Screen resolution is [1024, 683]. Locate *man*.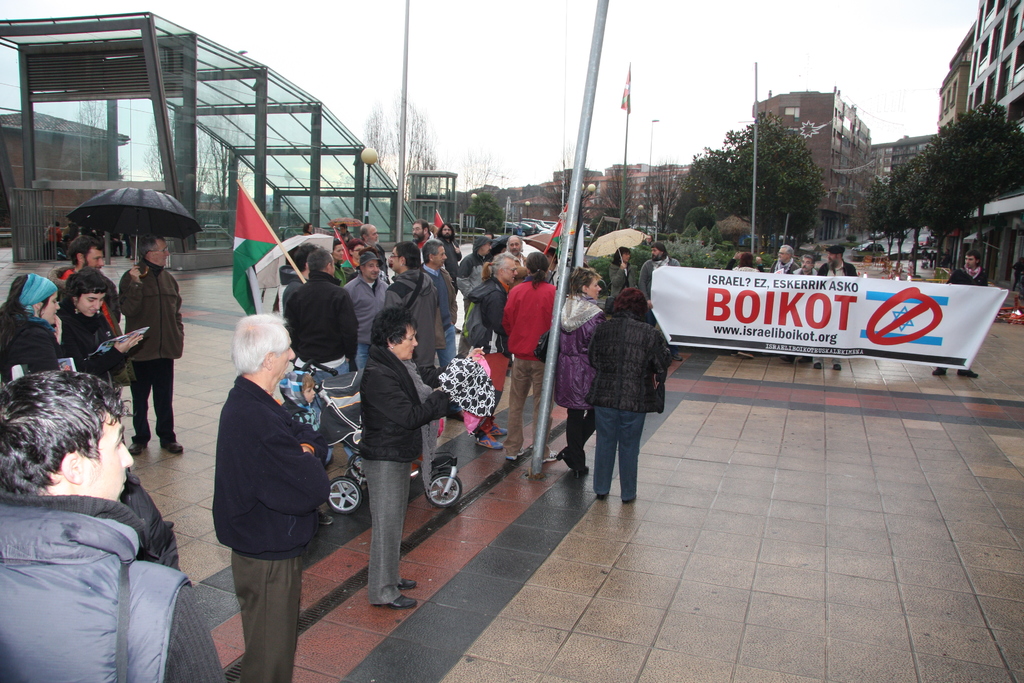
BBox(493, 238, 579, 472).
